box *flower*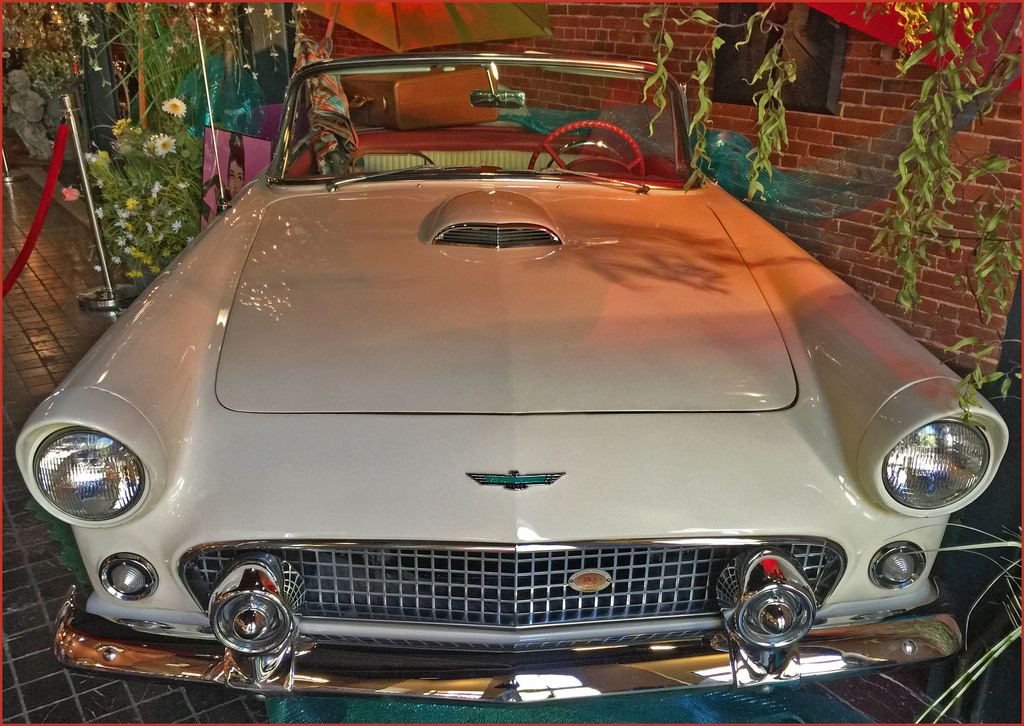
(161, 97, 186, 117)
